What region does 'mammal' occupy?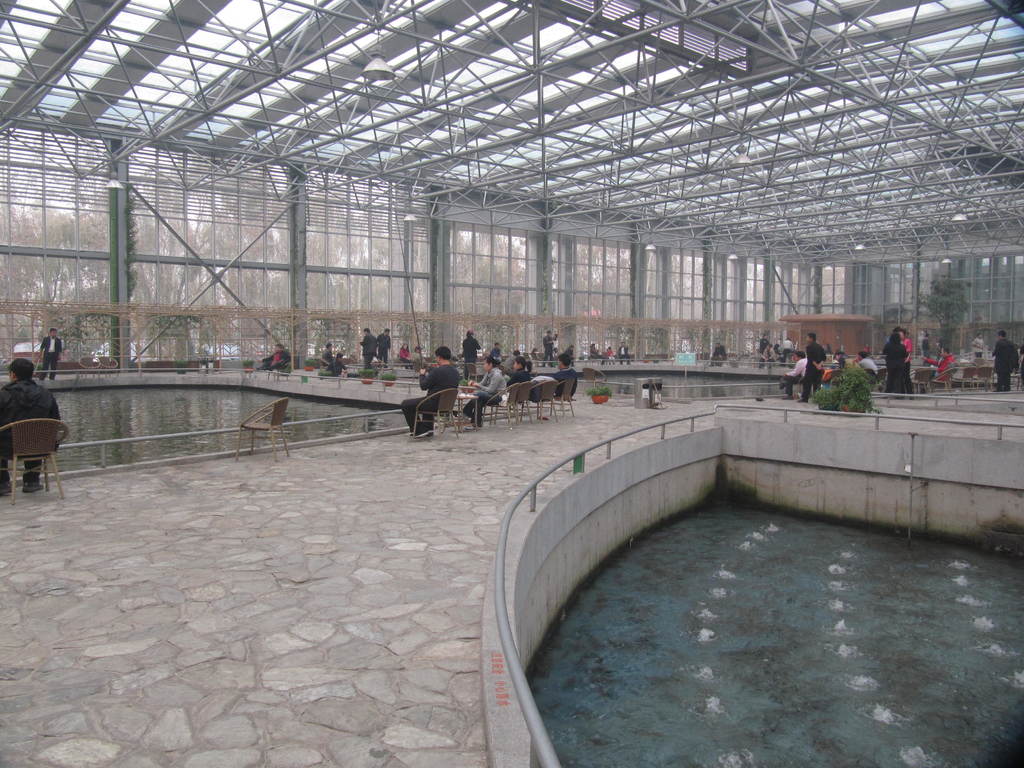
rect(403, 346, 462, 429).
